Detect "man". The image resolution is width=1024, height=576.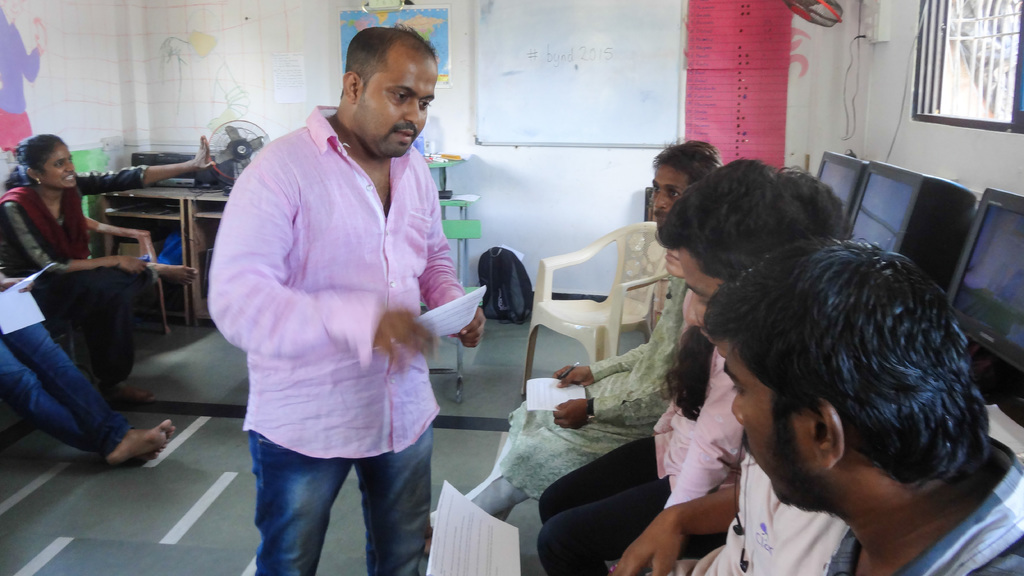
<region>610, 161, 851, 575</region>.
